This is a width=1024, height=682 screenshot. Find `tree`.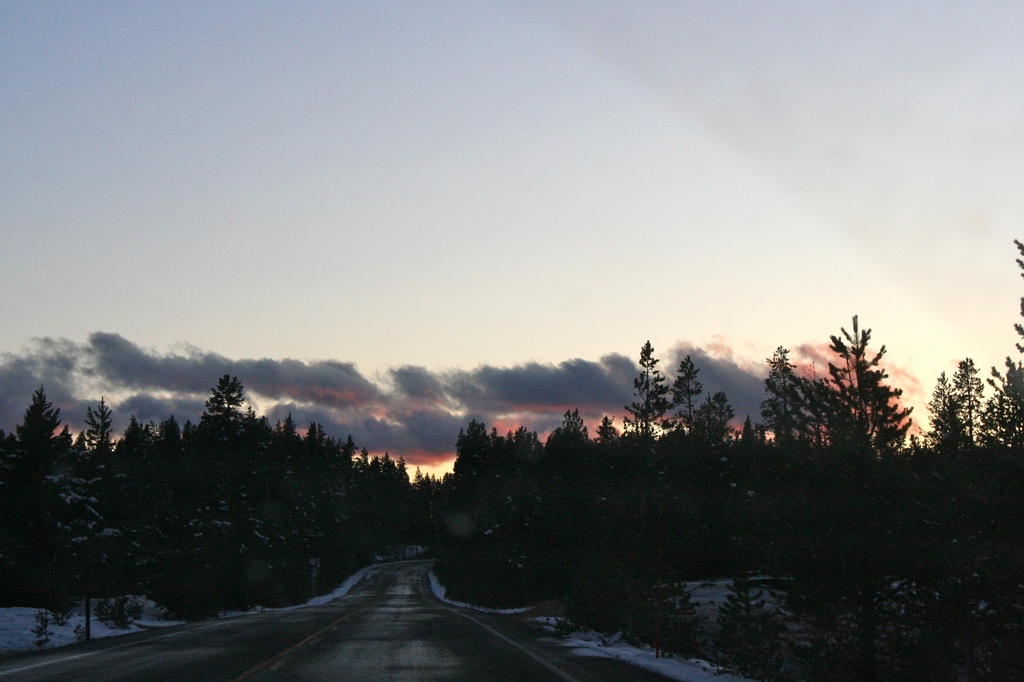
Bounding box: 977,243,1023,449.
